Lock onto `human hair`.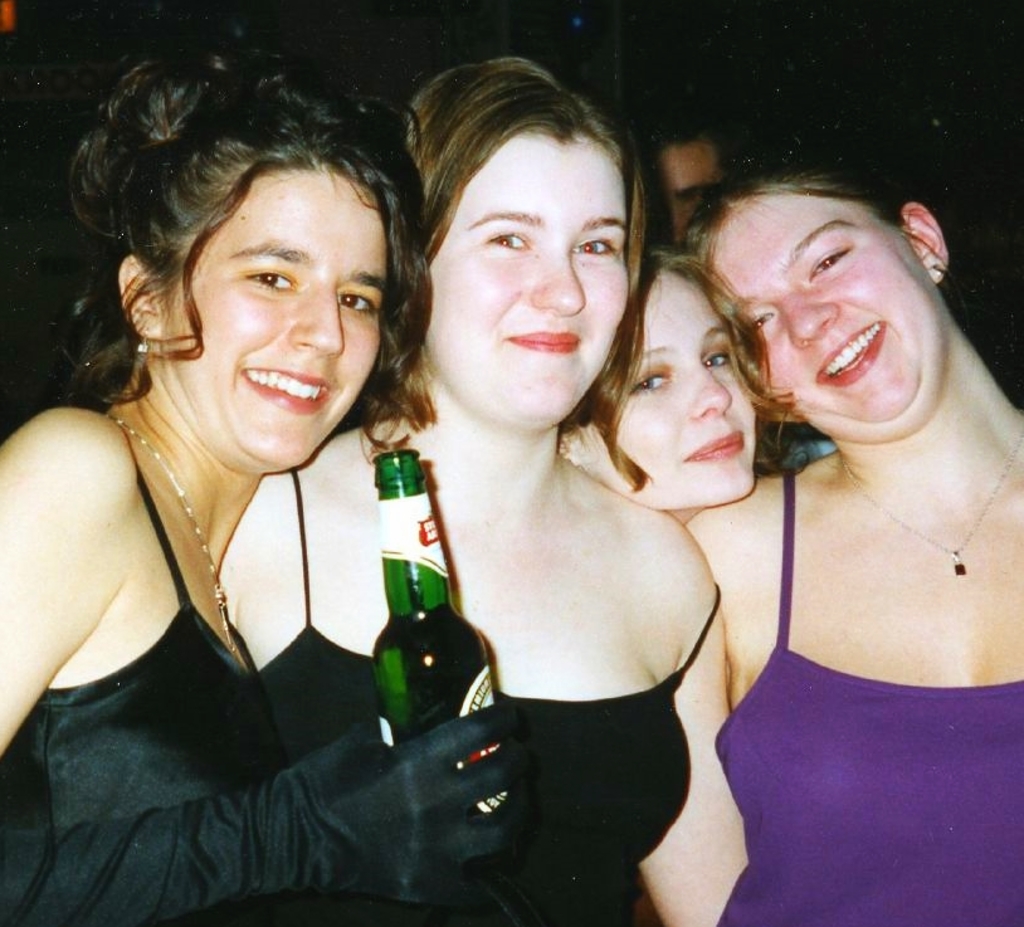
Locked: <bbox>398, 53, 648, 428</bbox>.
